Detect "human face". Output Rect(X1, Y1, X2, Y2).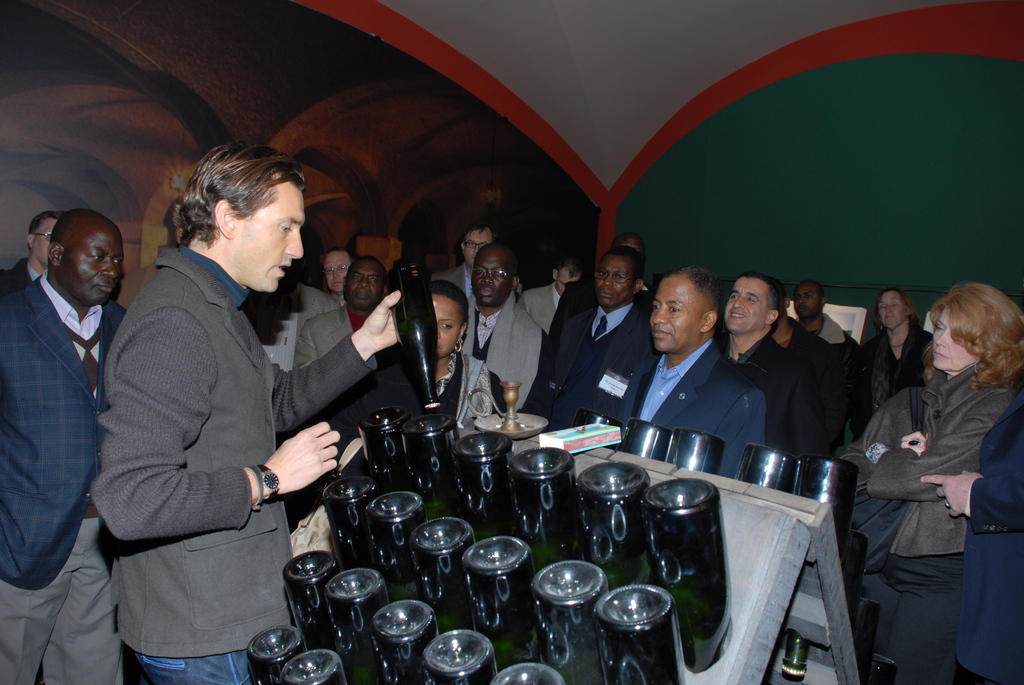
Rect(228, 173, 303, 294).
